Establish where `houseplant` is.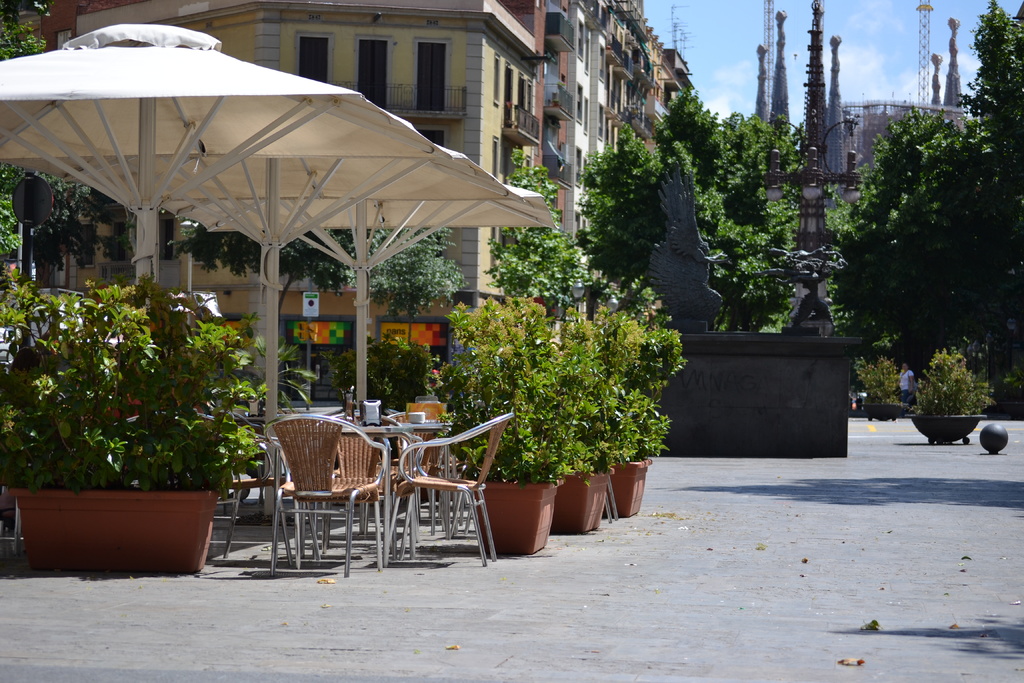
Established at <region>445, 297, 588, 567</region>.
